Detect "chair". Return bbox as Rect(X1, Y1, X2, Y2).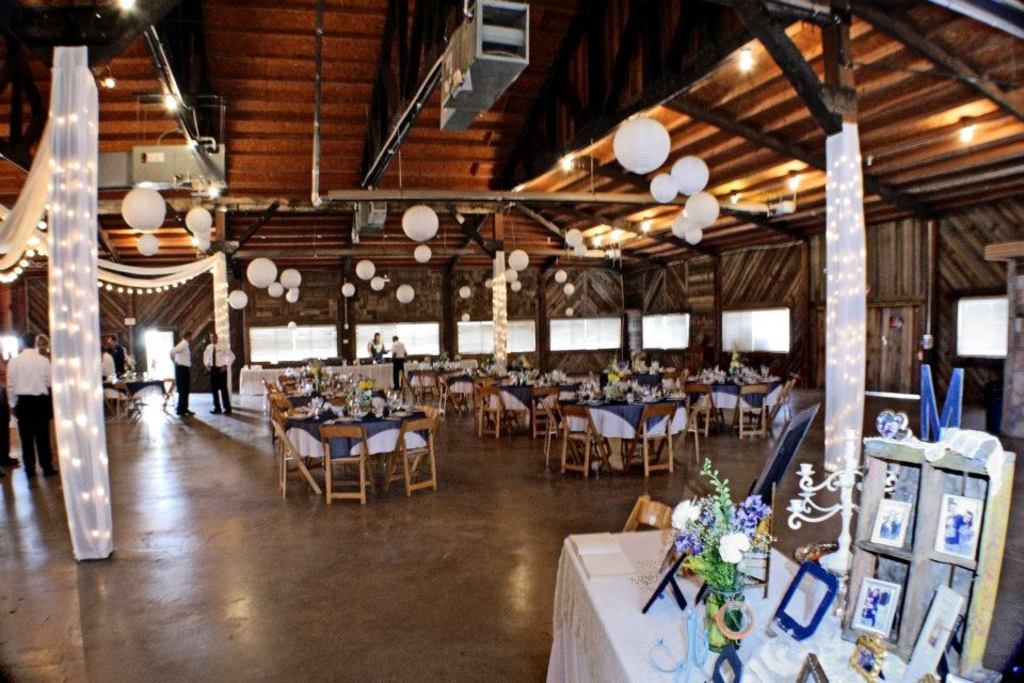
Rect(271, 419, 327, 505).
